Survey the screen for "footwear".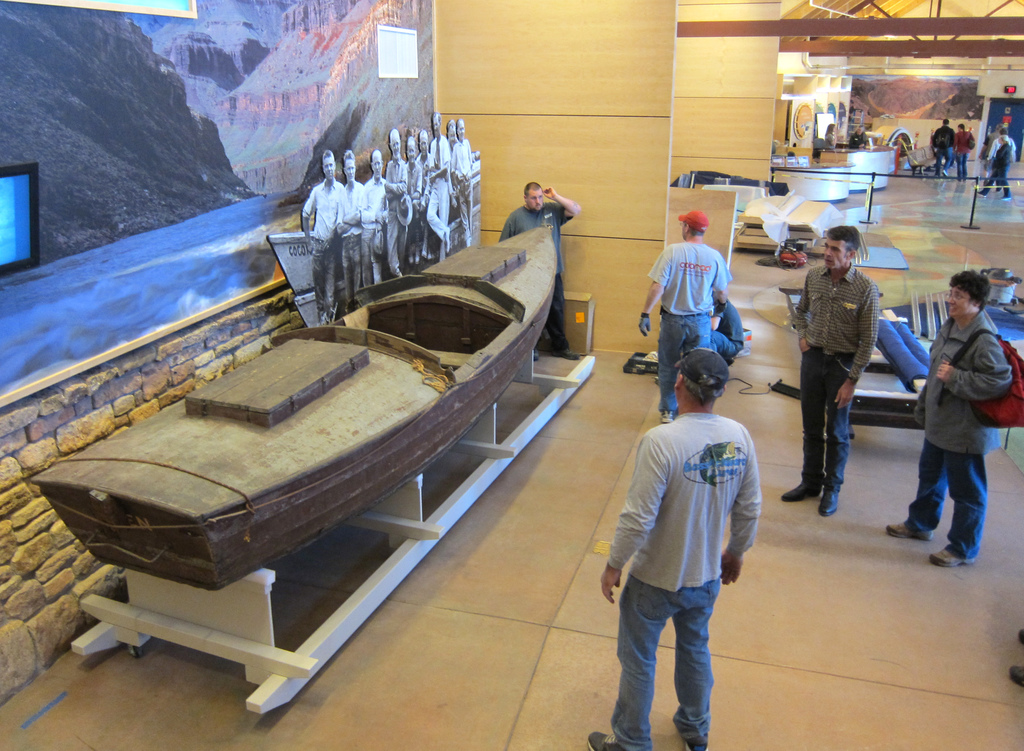
Survey found: detection(552, 348, 579, 359).
